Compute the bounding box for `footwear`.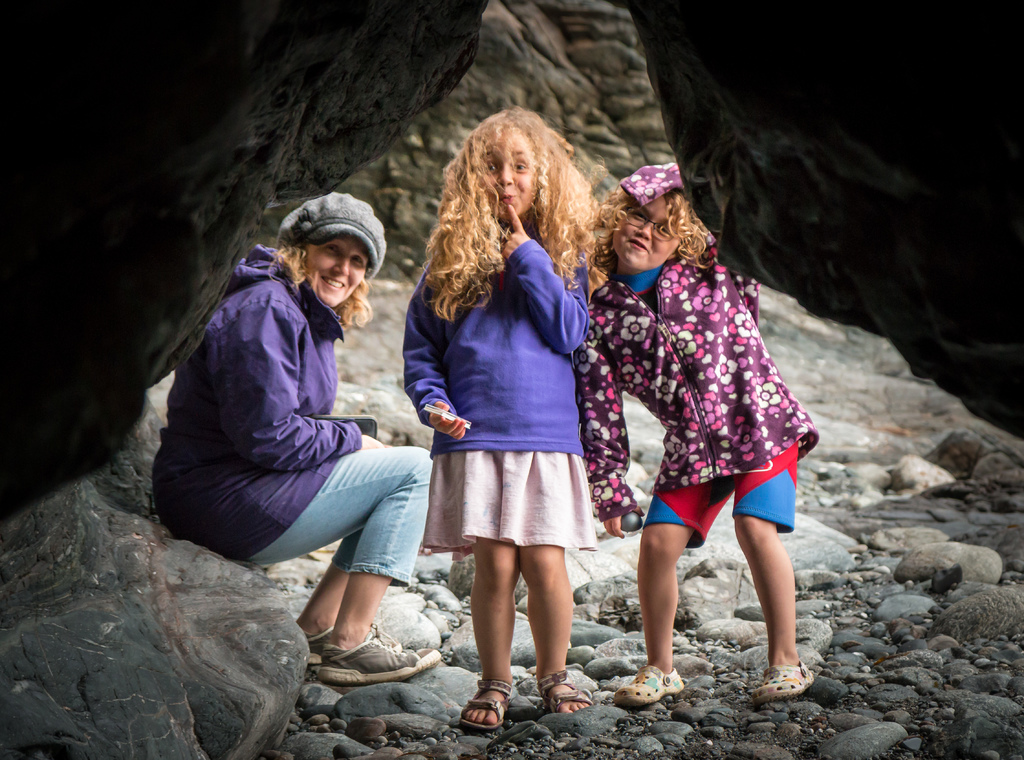
pyautogui.locateOnScreen(540, 670, 593, 716).
